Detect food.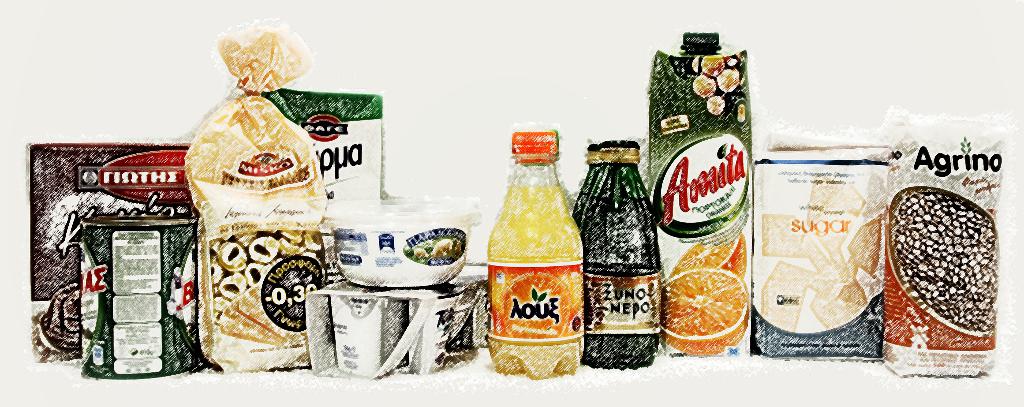
Detected at bbox=[209, 223, 342, 369].
